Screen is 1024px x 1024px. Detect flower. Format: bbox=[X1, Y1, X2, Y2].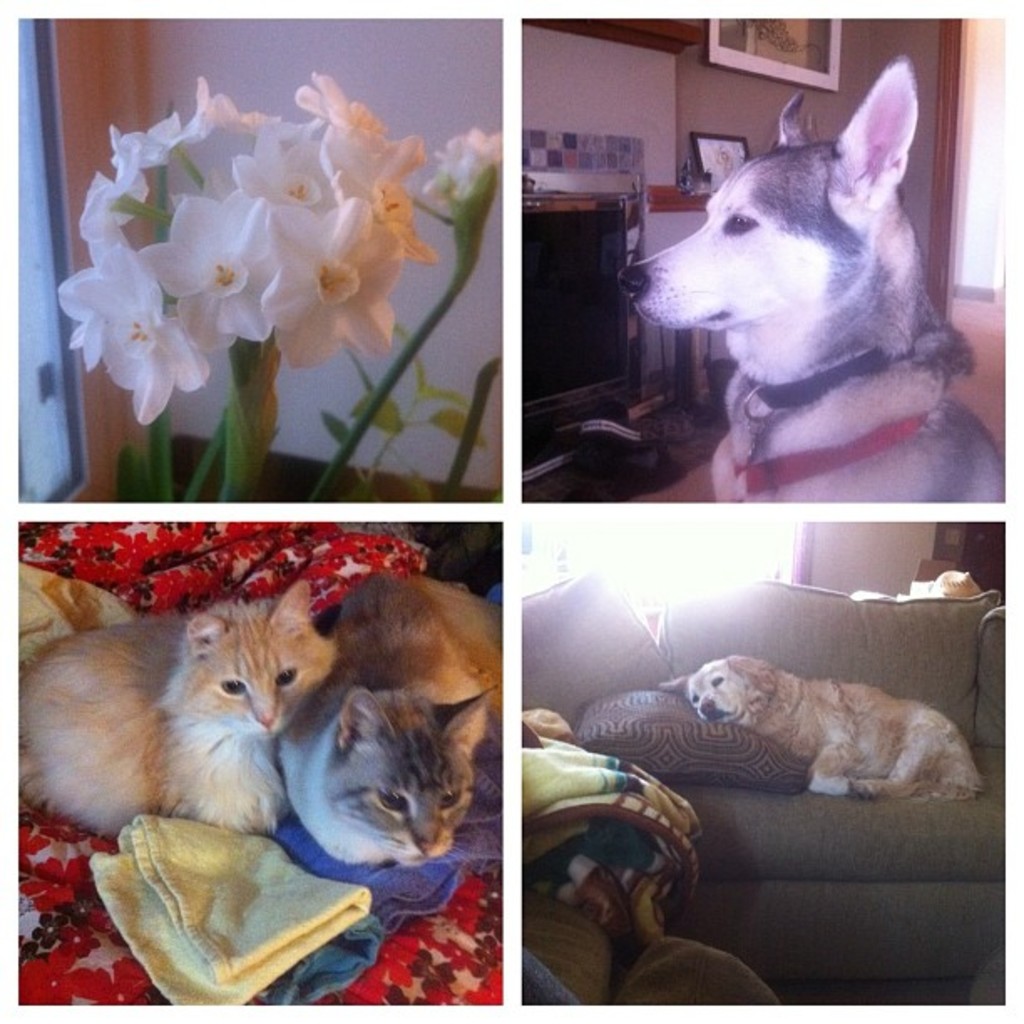
bbox=[433, 141, 500, 234].
